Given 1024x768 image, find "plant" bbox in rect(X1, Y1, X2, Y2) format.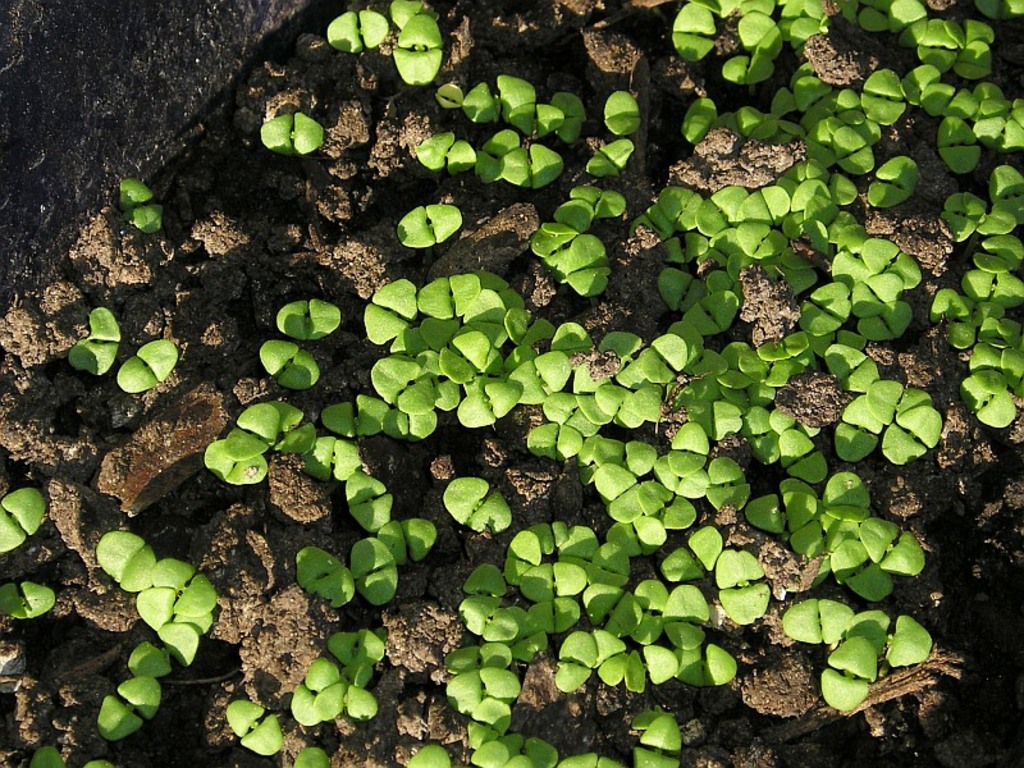
rect(498, 312, 529, 360).
